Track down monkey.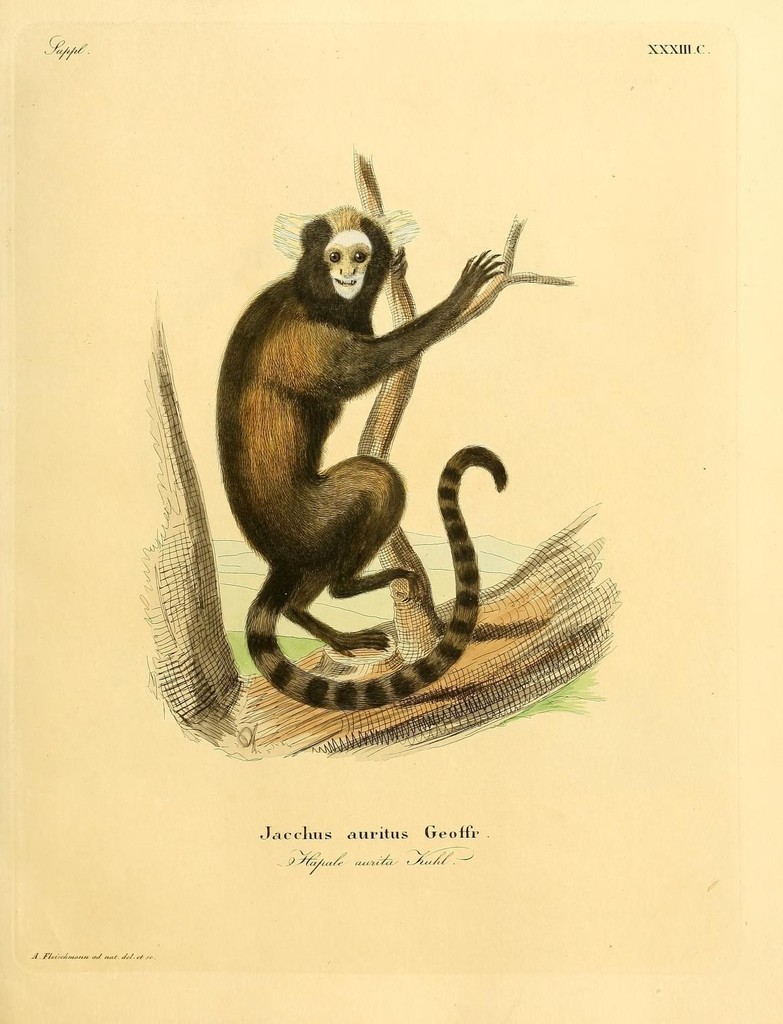
Tracked to locate(199, 190, 545, 726).
